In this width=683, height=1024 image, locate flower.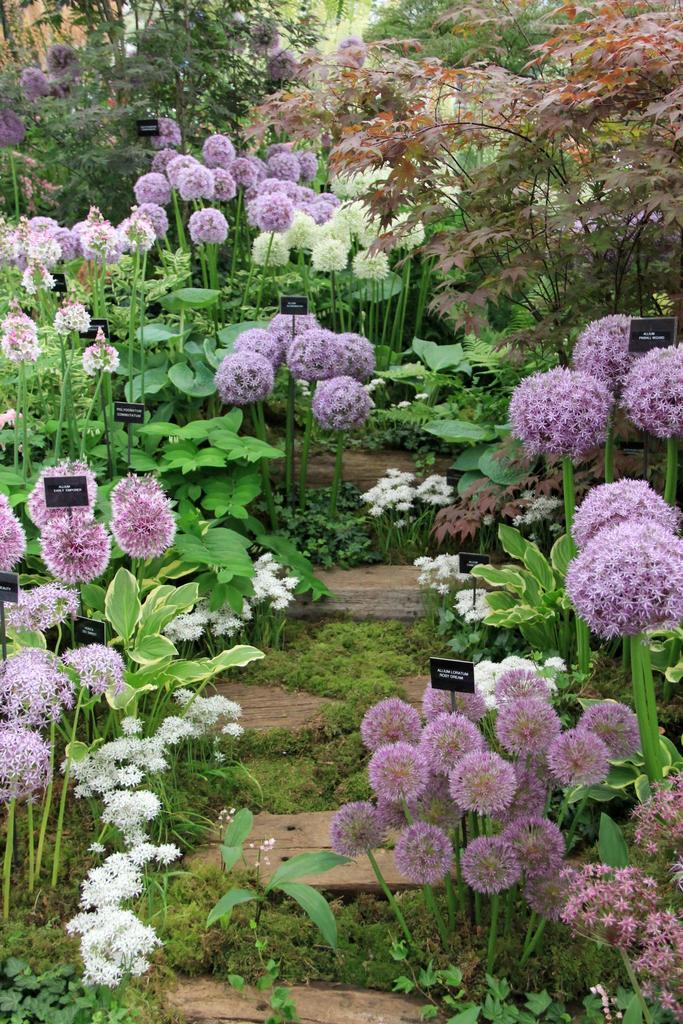
Bounding box: Rect(0, 218, 120, 265).
